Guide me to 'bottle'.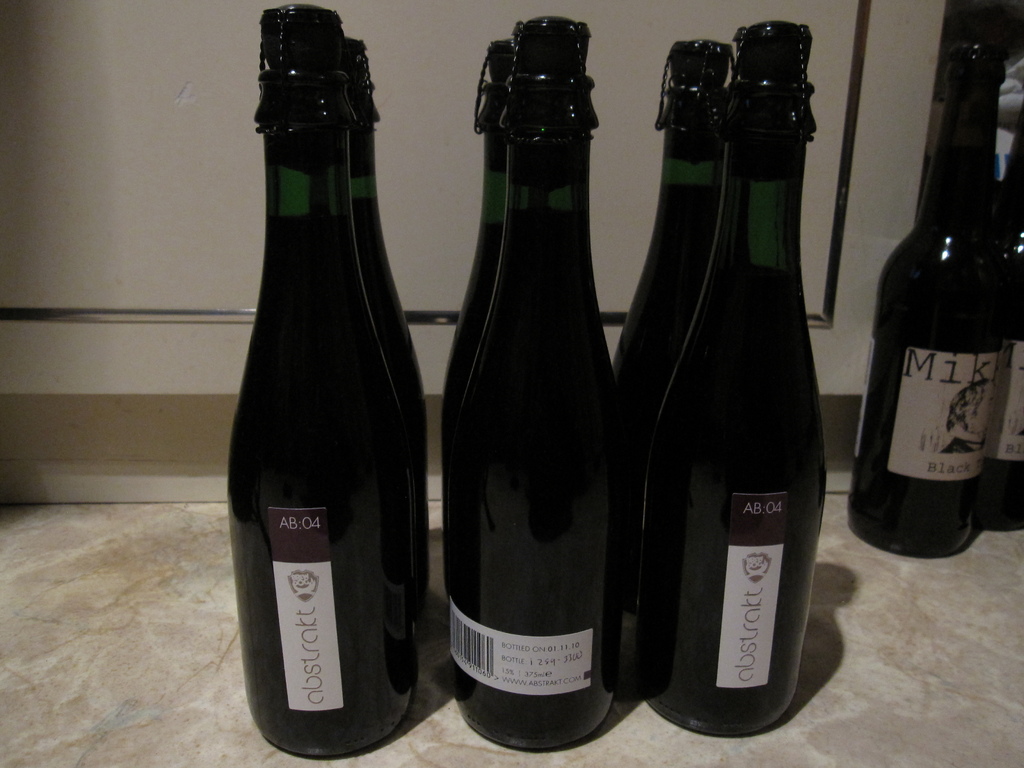
Guidance: (left=227, top=2, right=419, bottom=760).
